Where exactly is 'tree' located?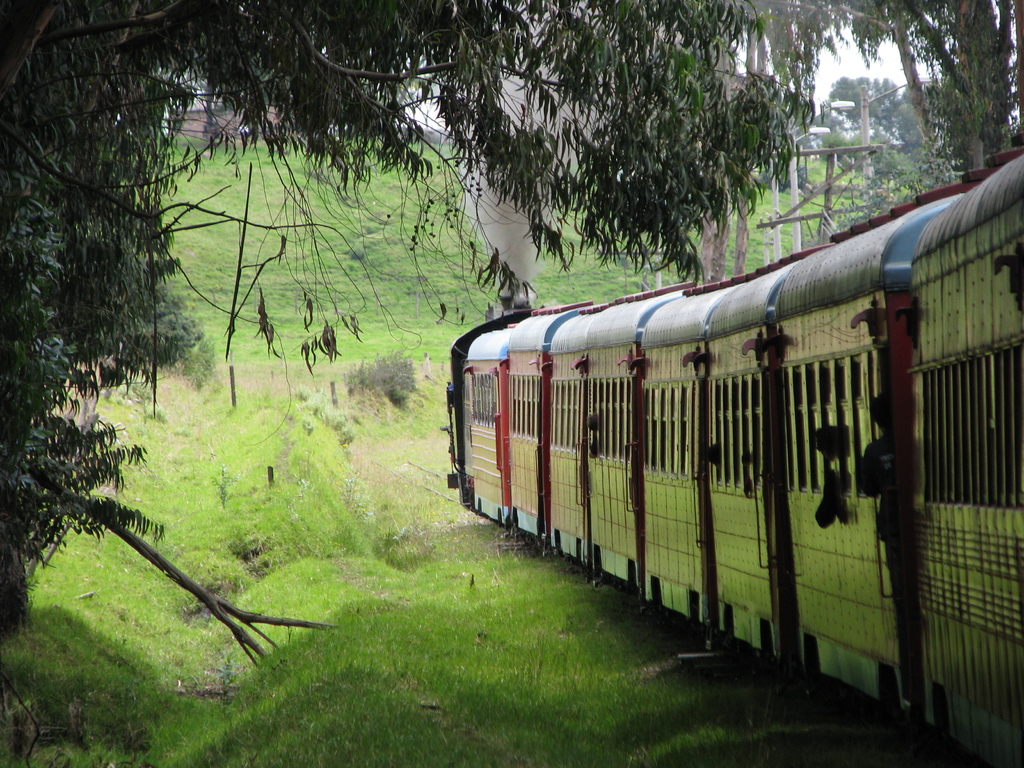
Its bounding box is (696,0,772,285).
